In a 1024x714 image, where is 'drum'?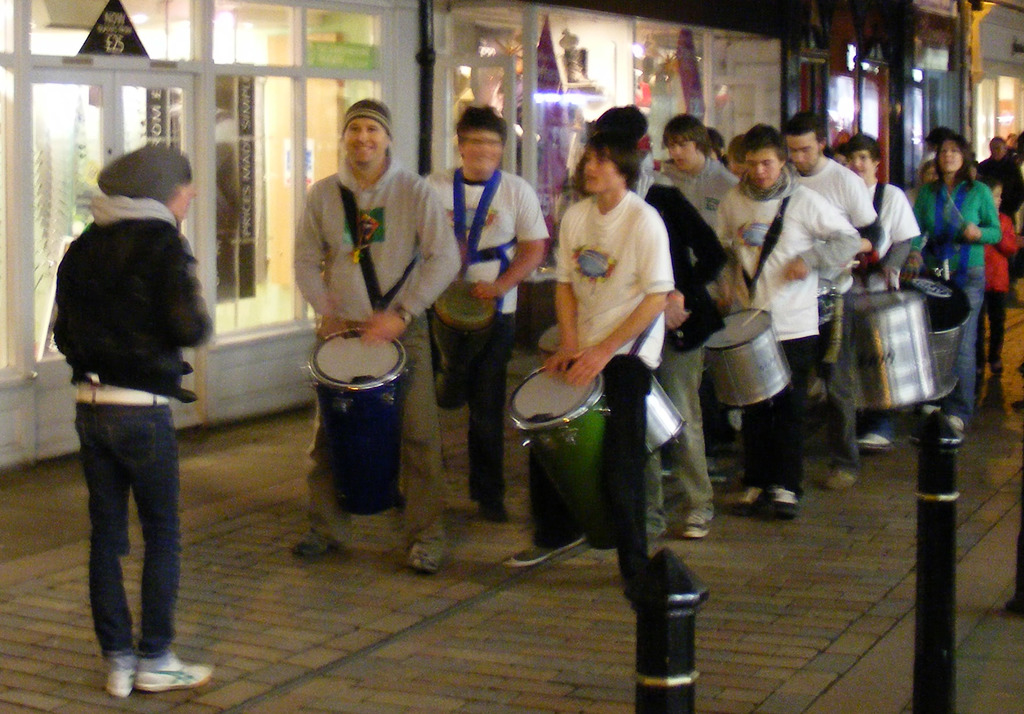
select_region(509, 361, 613, 551).
